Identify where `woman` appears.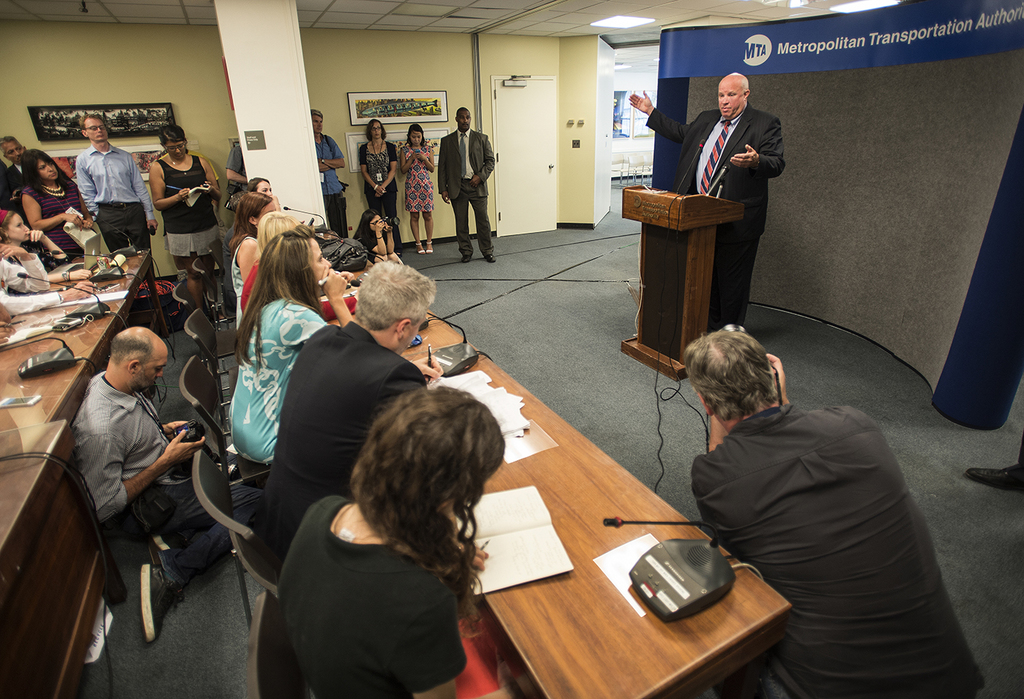
Appears at x1=144, y1=128, x2=222, y2=317.
